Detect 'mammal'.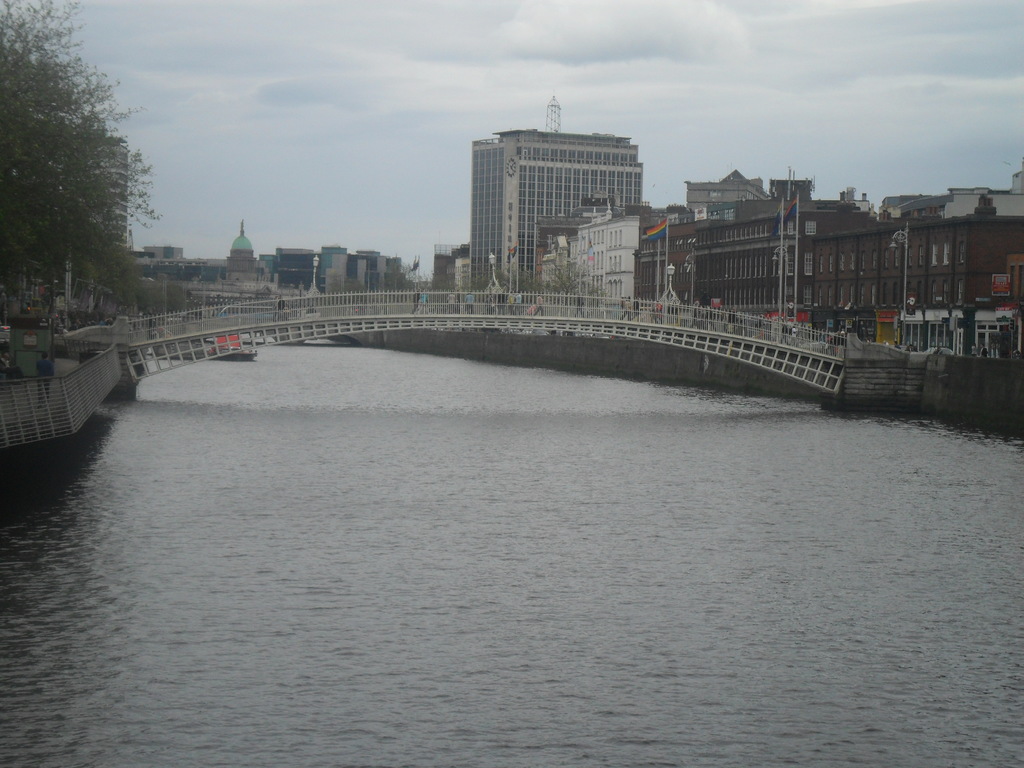
Detected at region(35, 352, 56, 404).
